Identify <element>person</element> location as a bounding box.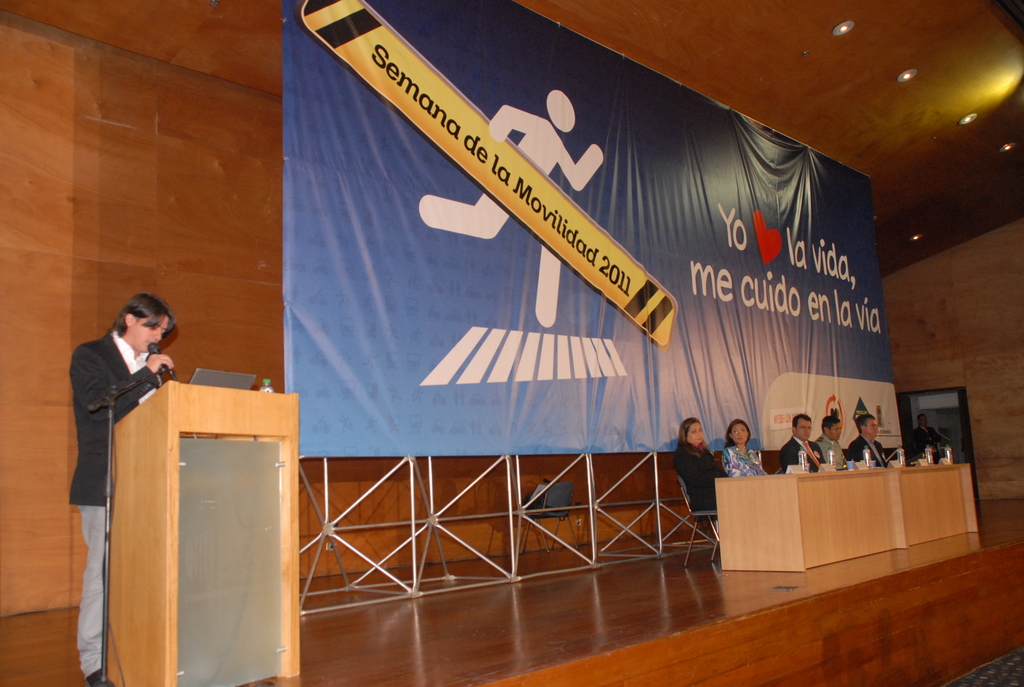
<region>69, 290, 178, 686</region>.
